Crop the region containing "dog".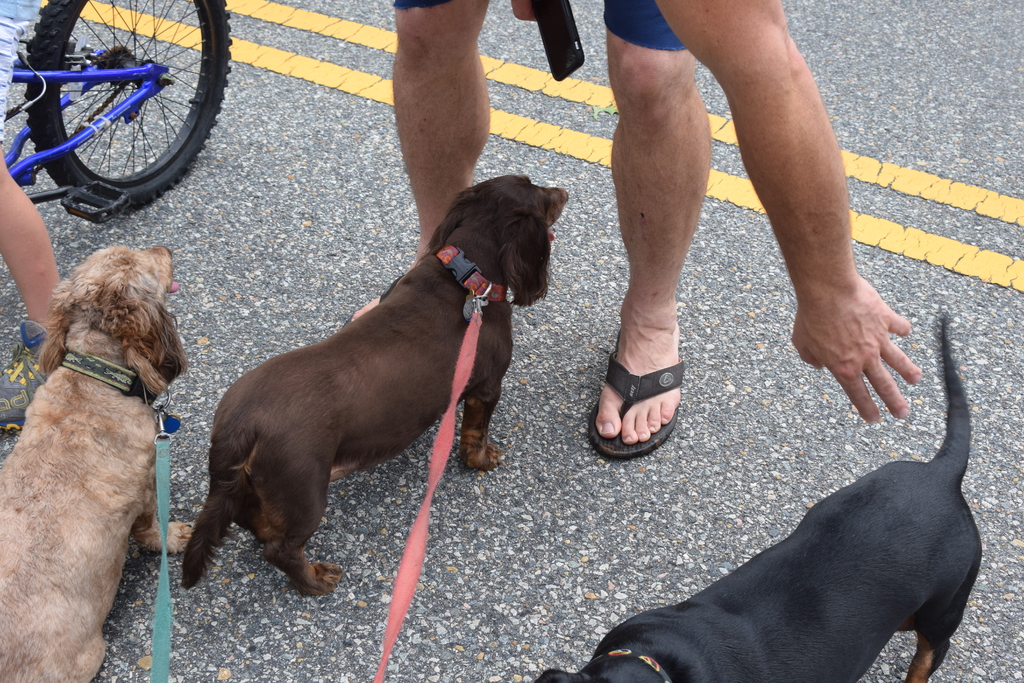
Crop region: [532,309,985,682].
